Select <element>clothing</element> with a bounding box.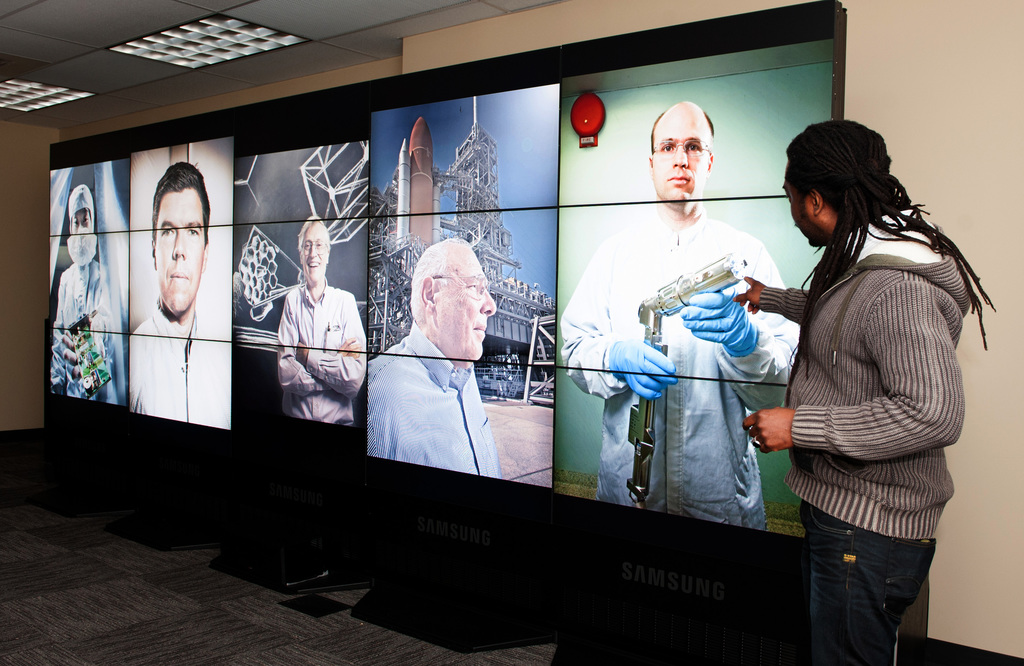
557, 203, 807, 533.
